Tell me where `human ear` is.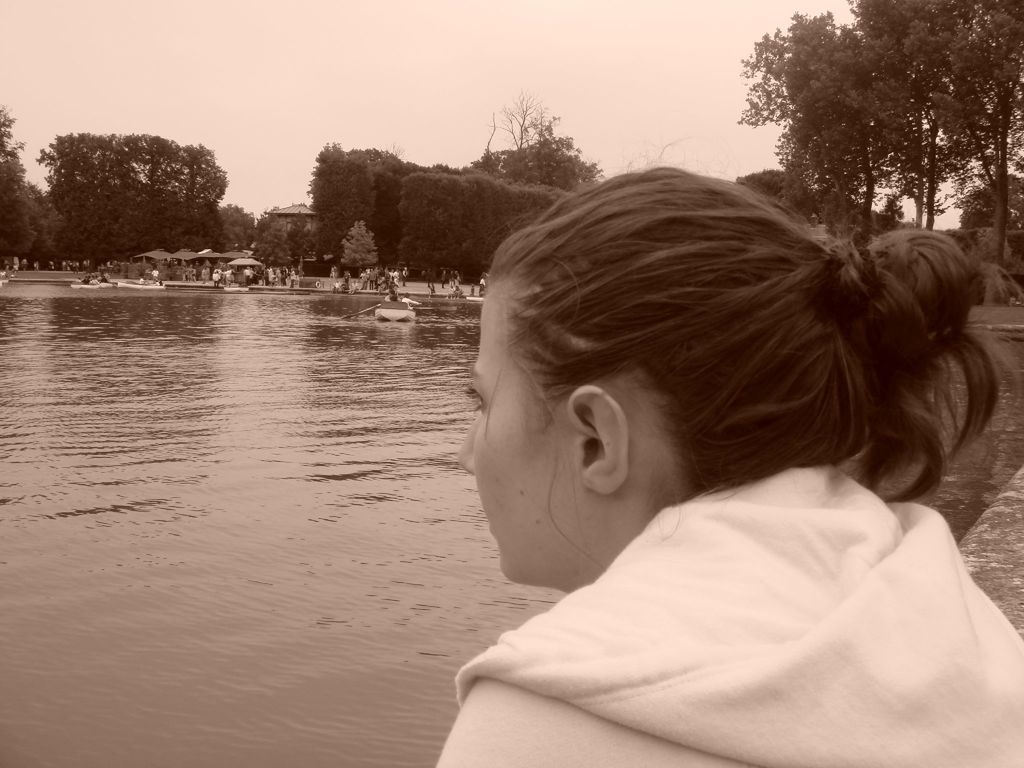
`human ear` is at detection(564, 383, 630, 495).
